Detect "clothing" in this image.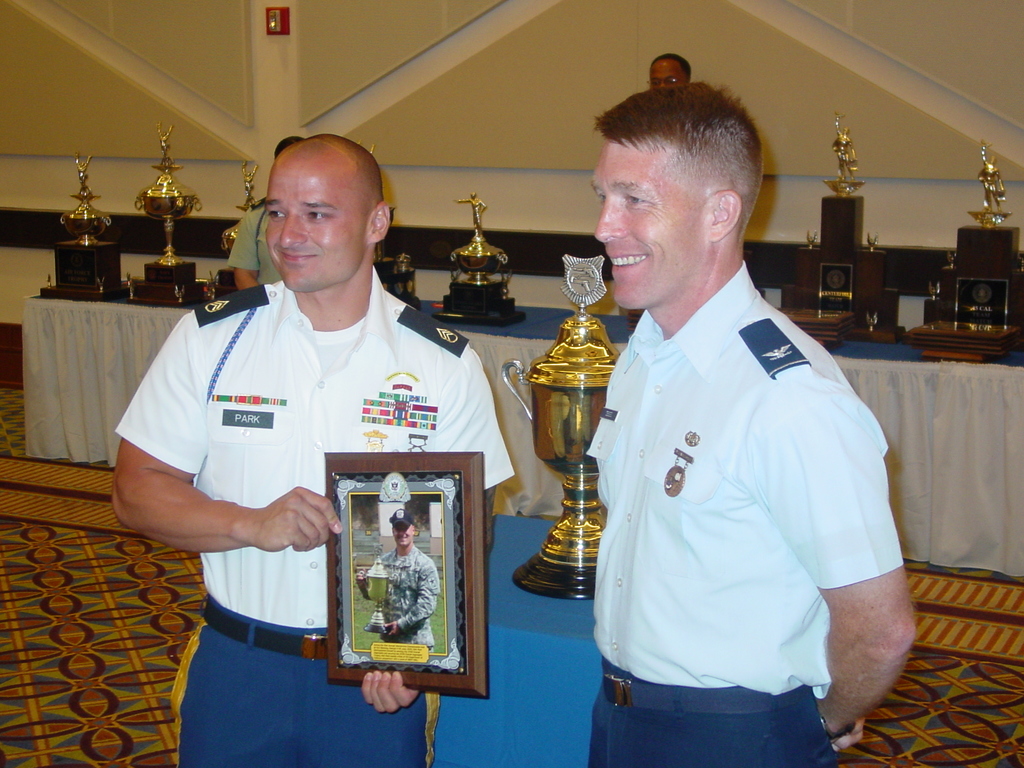
Detection: (left=594, top=238, right=912, bottom=732).
